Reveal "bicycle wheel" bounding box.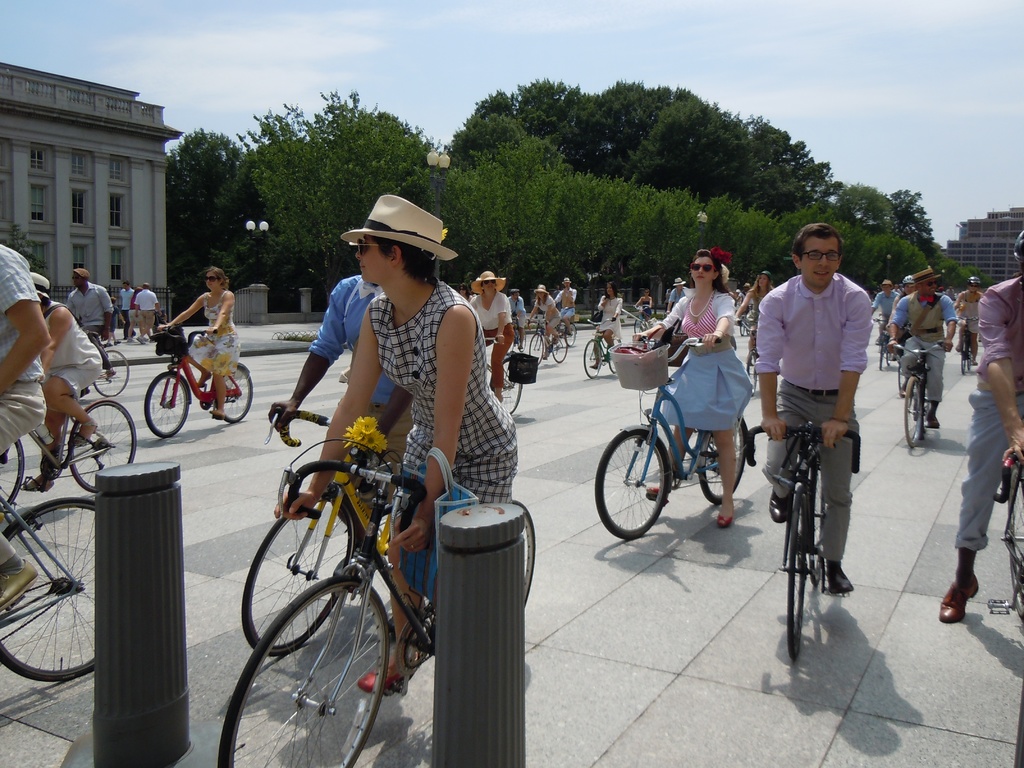
Revealed: detection(697, 415, 748, 504).
